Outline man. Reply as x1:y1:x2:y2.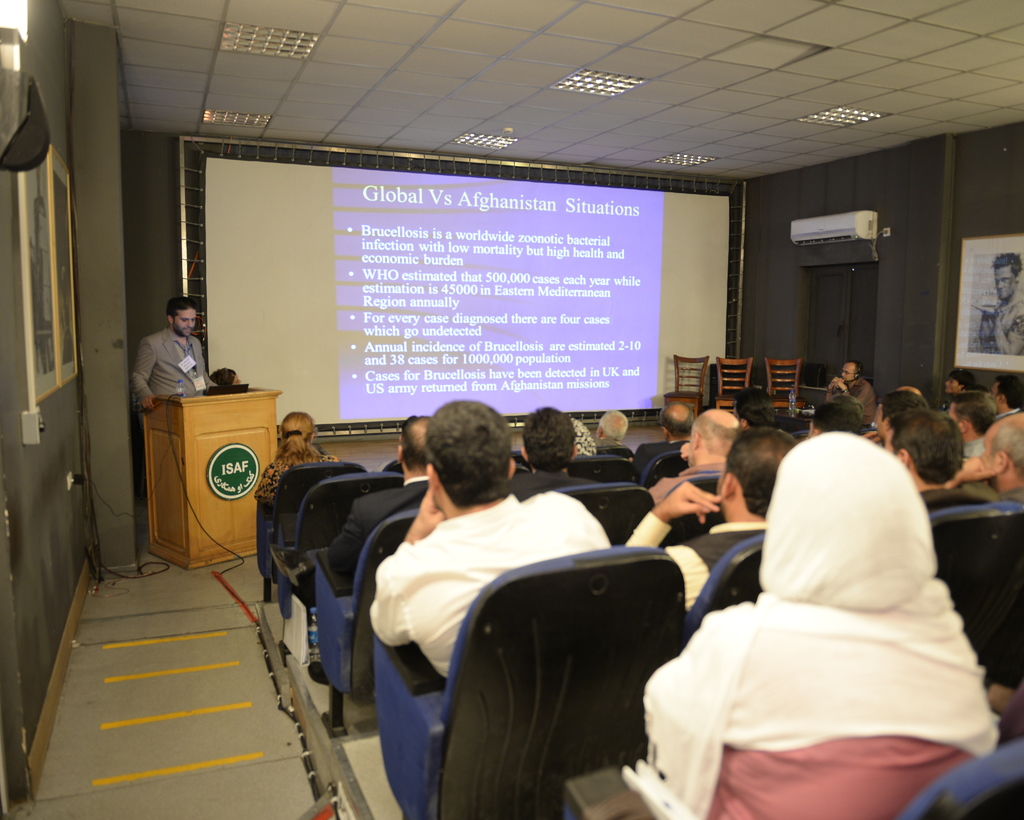
632:391:707:495.
